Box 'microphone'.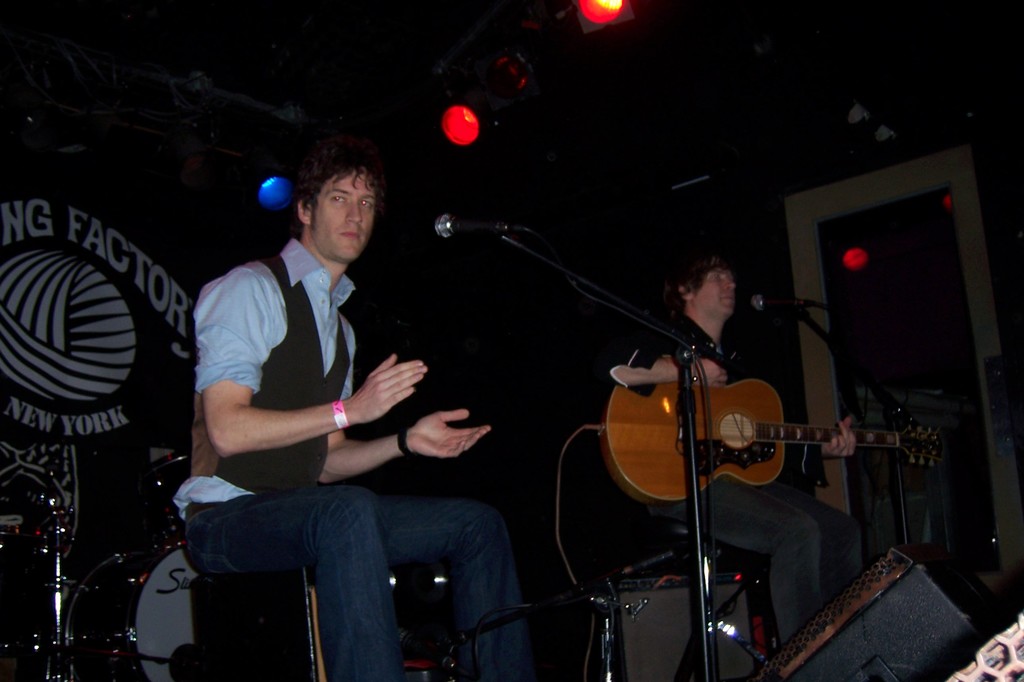
select_region(749, 293, 821, 316).
